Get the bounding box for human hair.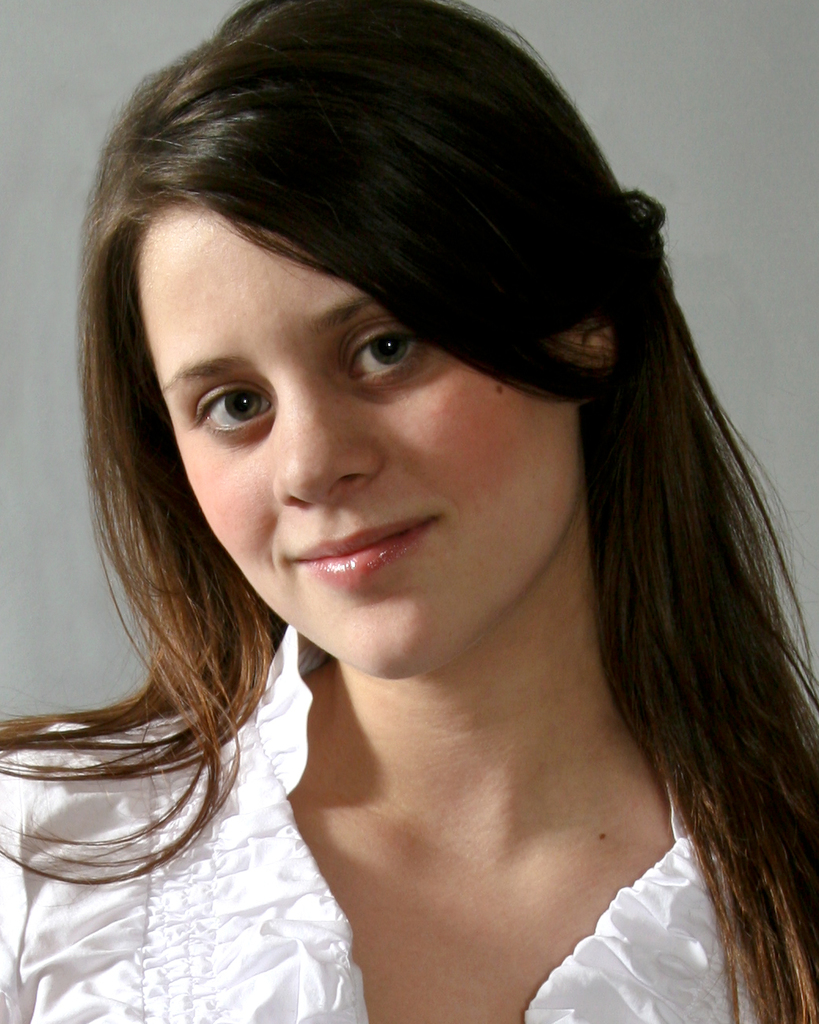
[51,0,768,956].
